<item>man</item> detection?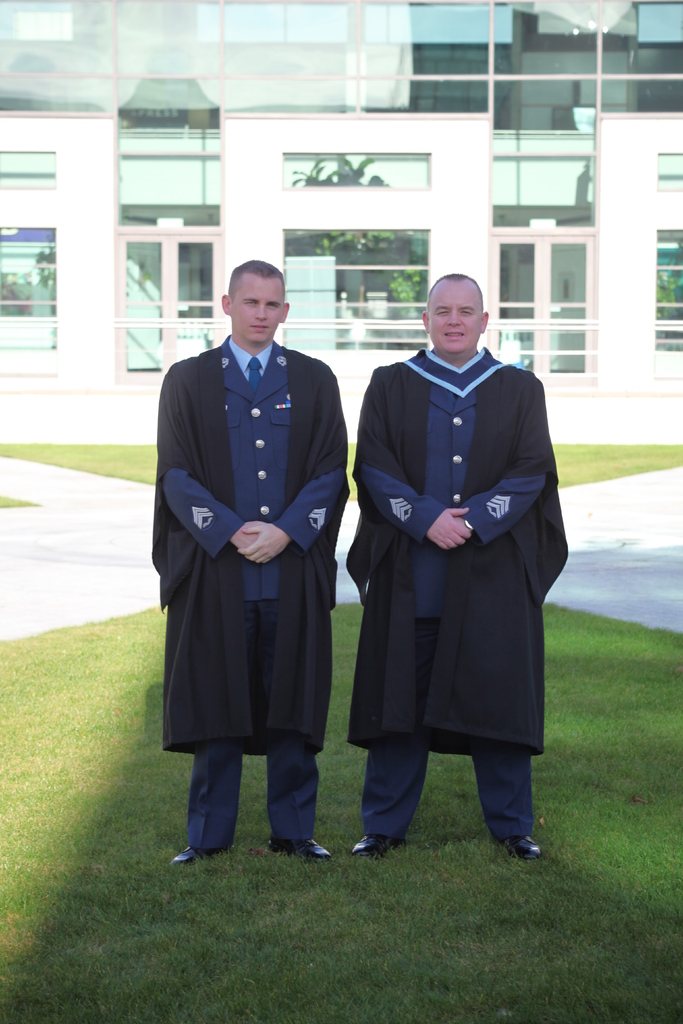
bbox=(347, 243, 561, 861)
